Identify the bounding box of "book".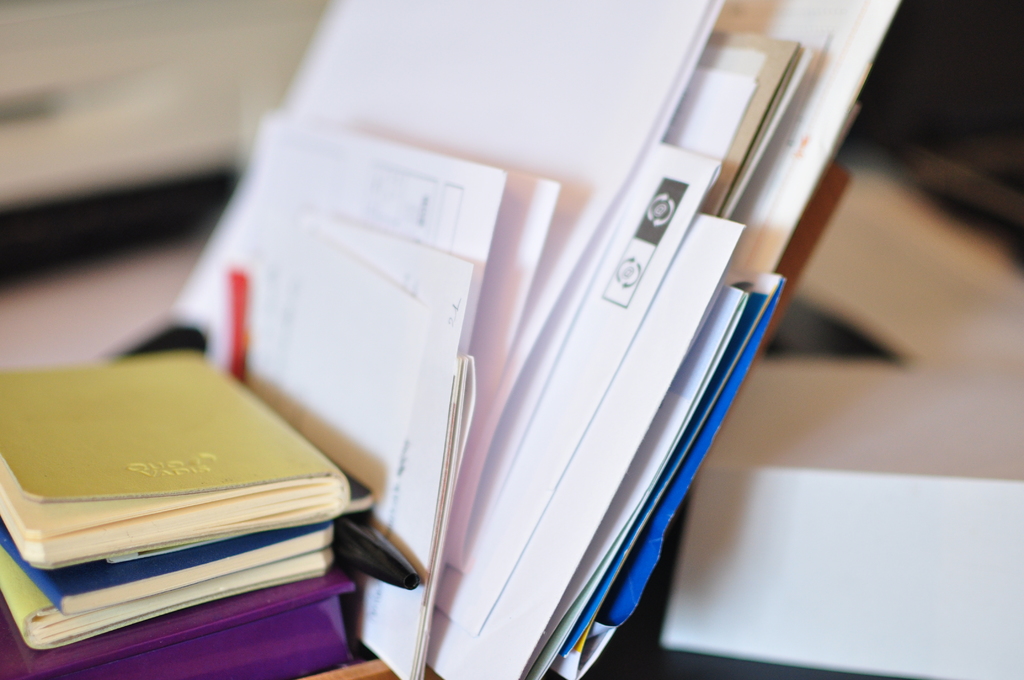
Rect(0, 523, 339, 649).
